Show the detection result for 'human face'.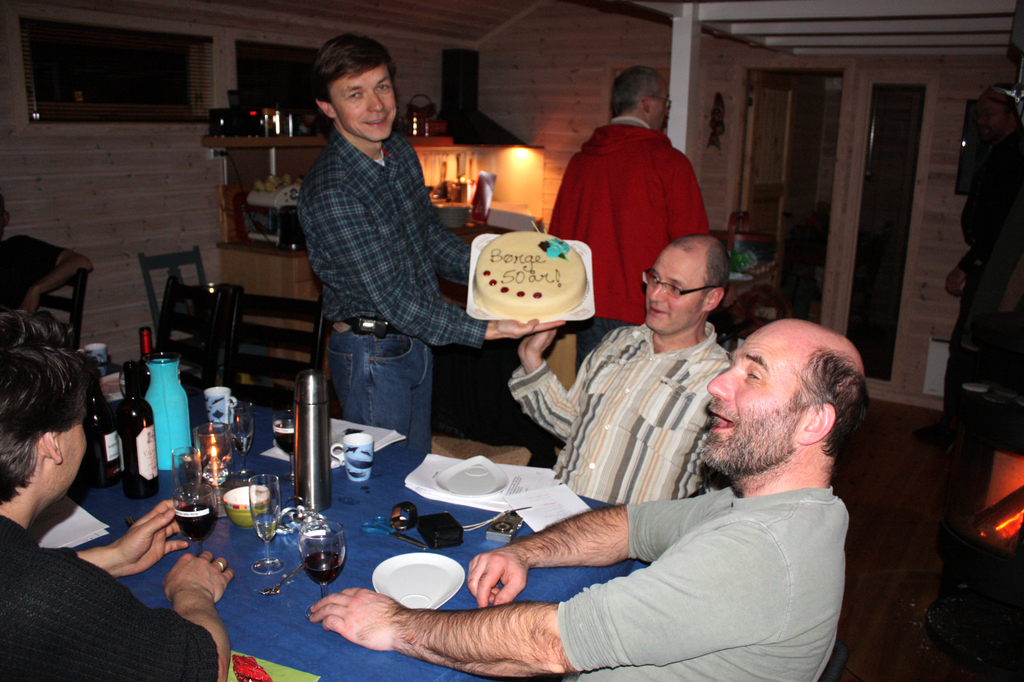
644 241 701 330.
